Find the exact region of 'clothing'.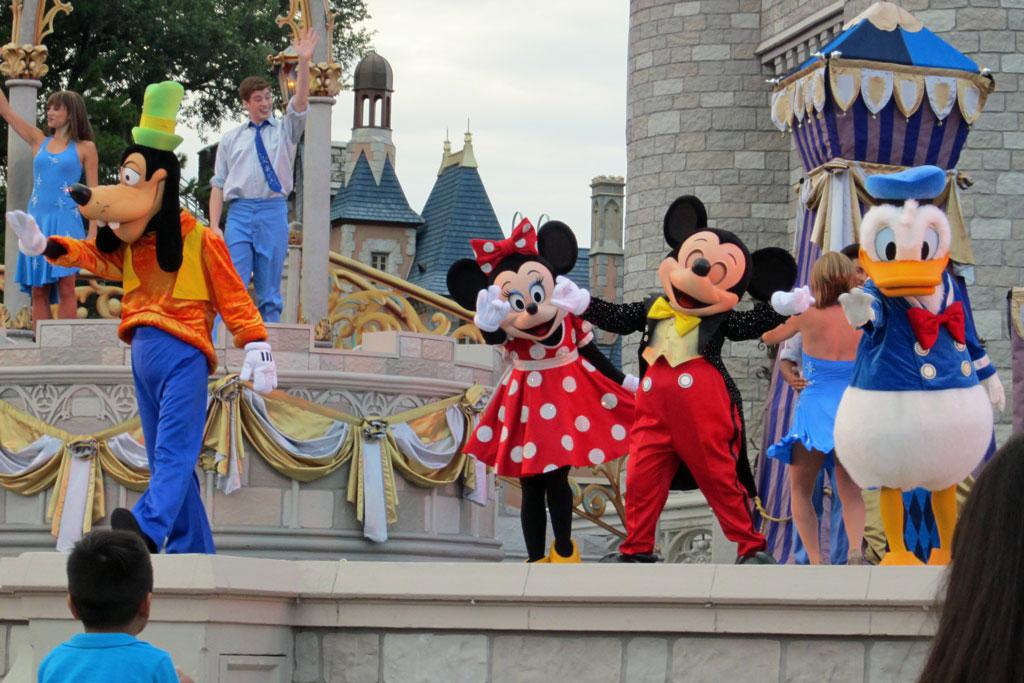
Exact region: detection(456, 309, 644, 551).
